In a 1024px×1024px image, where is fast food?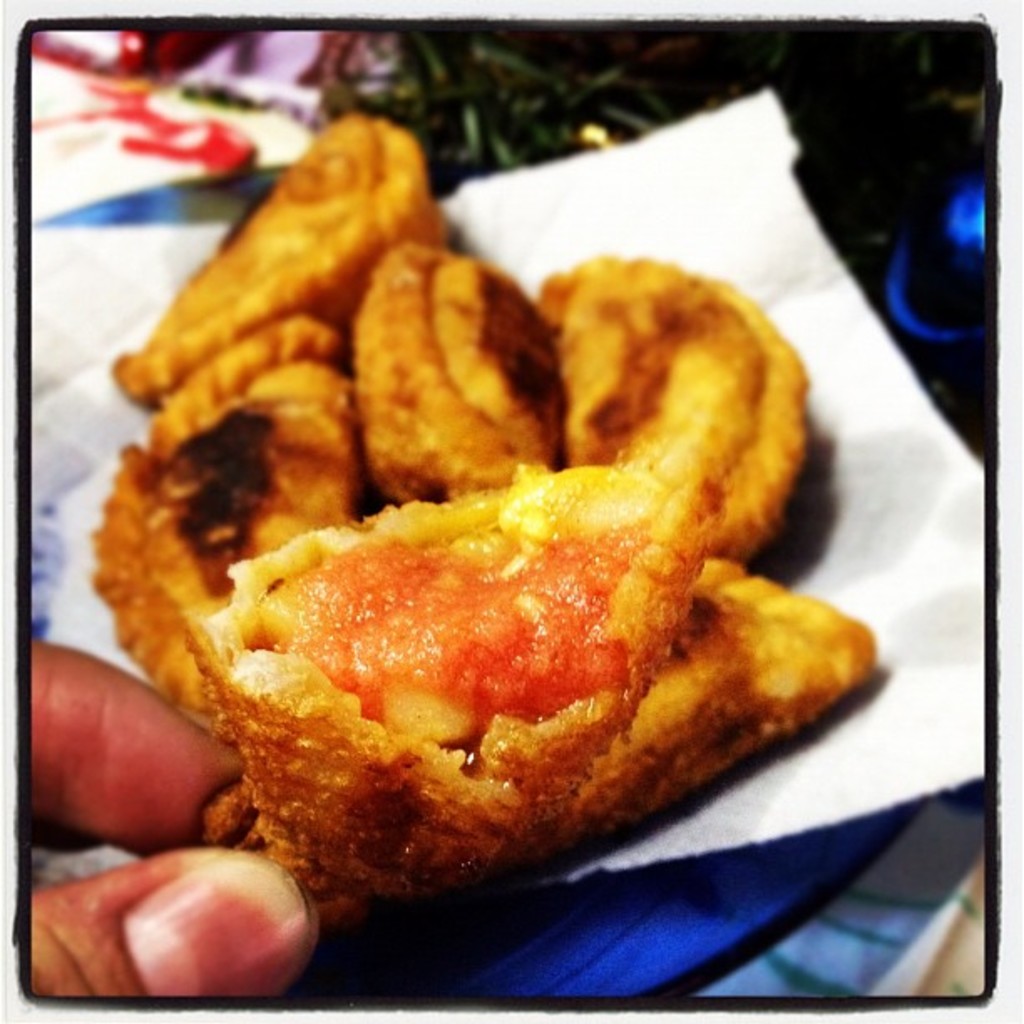
125,221,835,860.
